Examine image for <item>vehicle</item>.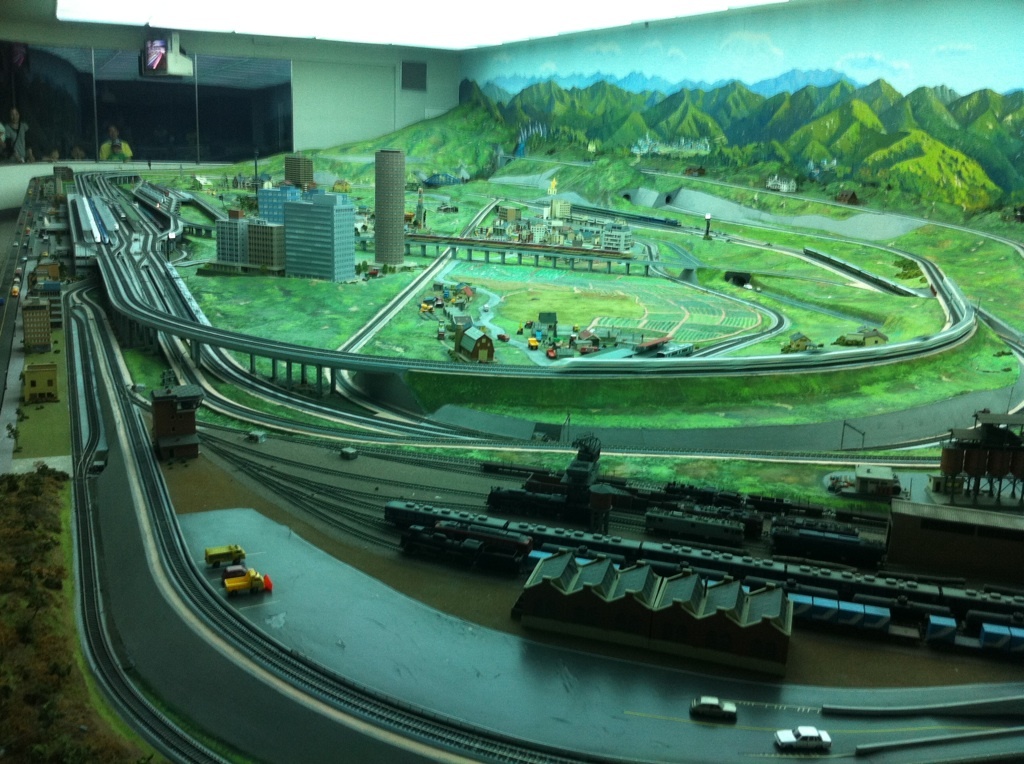
Examination result: {"x1": 527, "y1": 335, "x2": 541, "y2": 350}.
